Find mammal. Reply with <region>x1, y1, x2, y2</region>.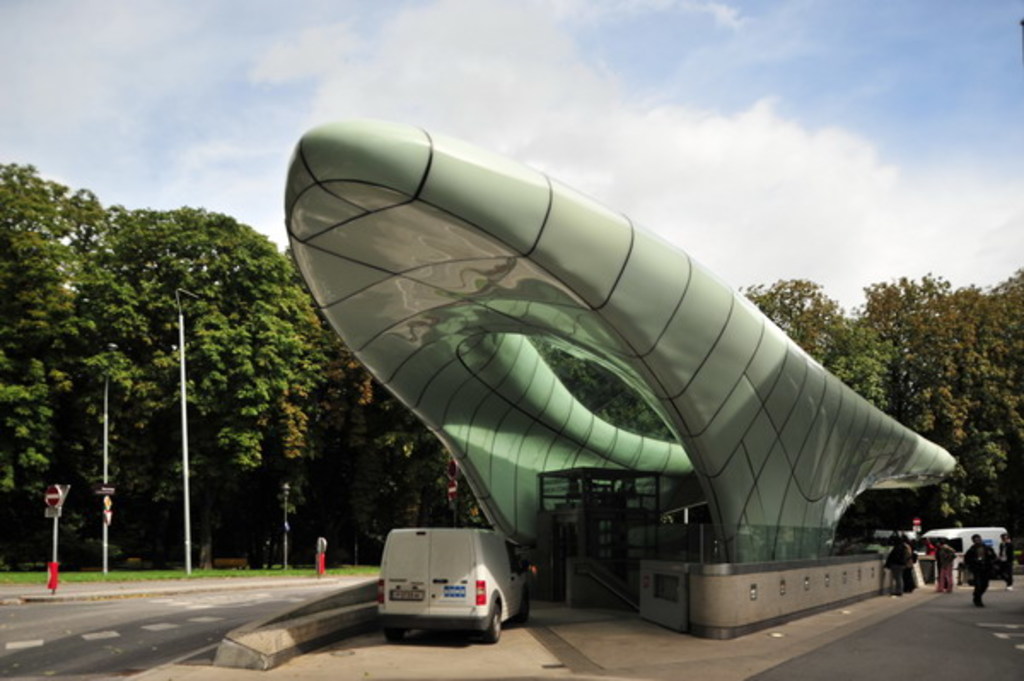
<region>884, 536, 915, 594</region>.
